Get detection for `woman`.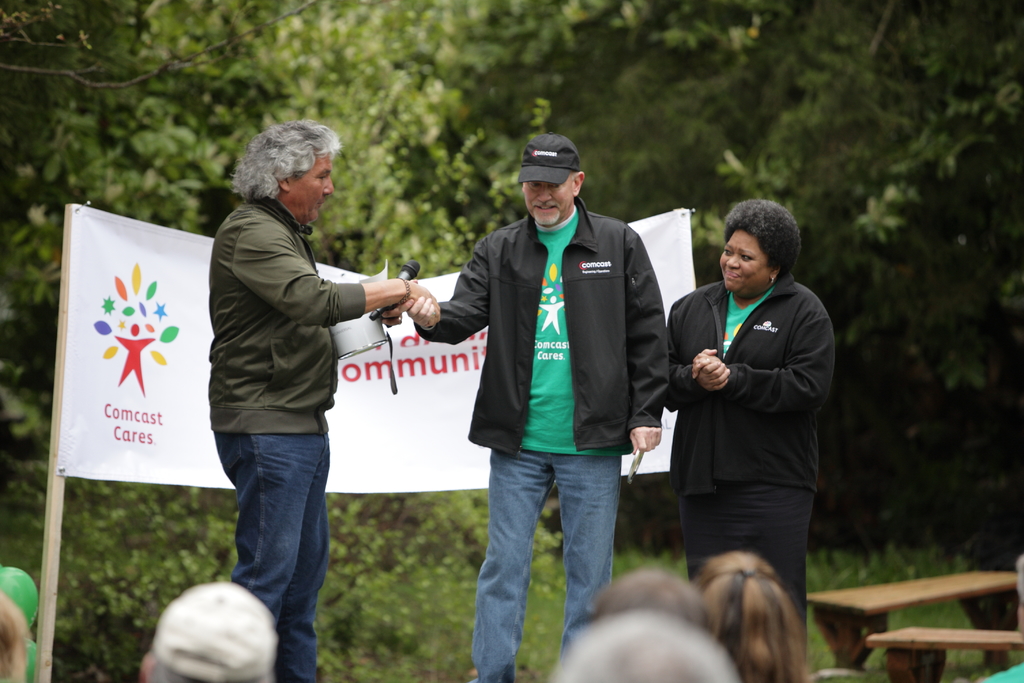
Detection: [x1=687, y1=552, x2=813, y2=682].
